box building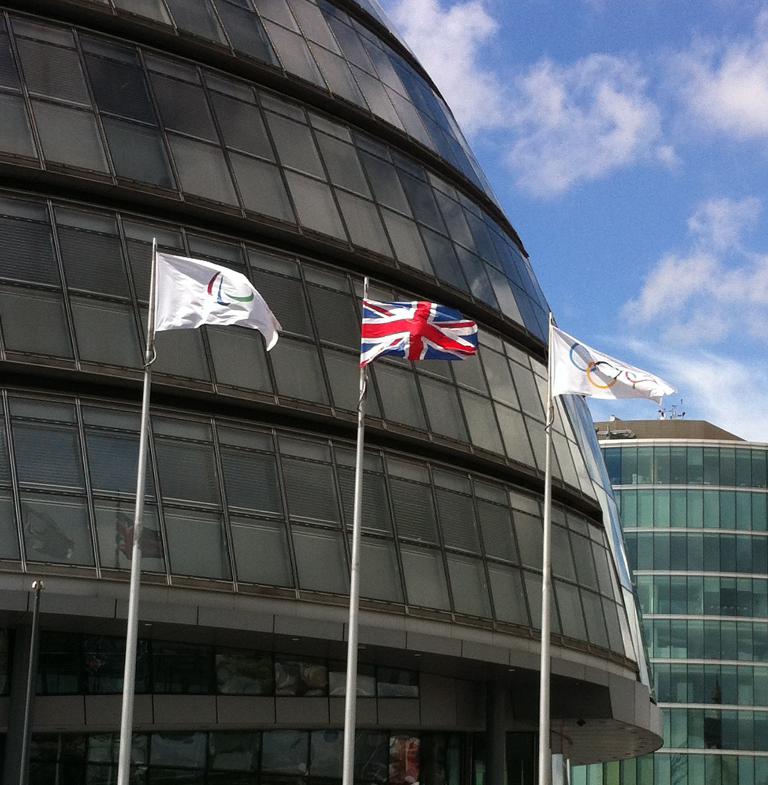
box(0, 0, 664, 784)
